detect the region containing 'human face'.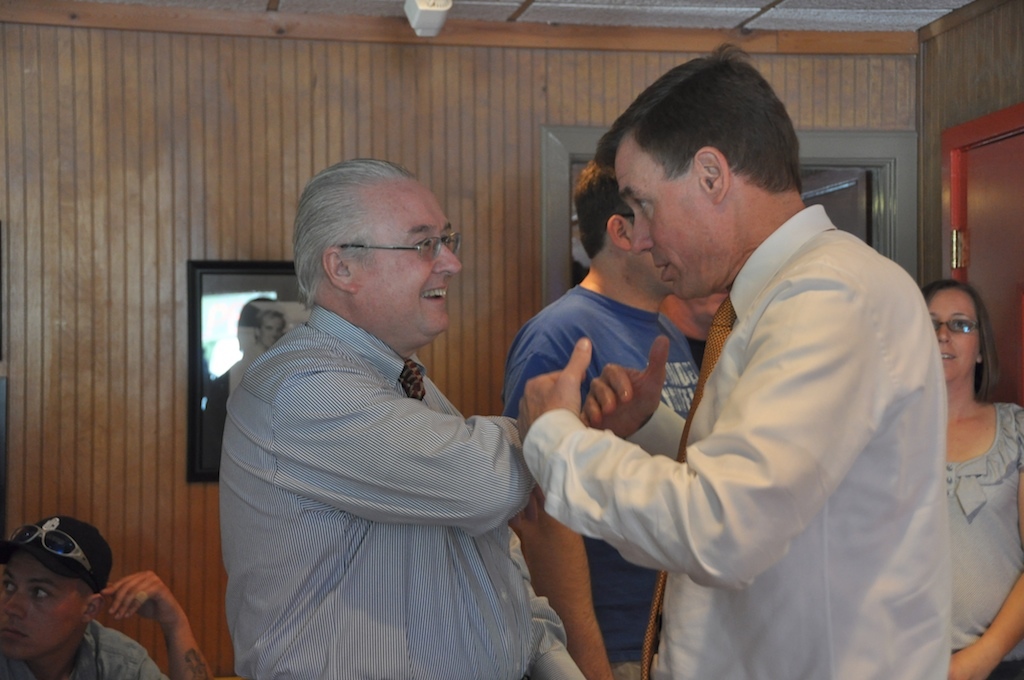
box=[357, 188, 463, 337].
